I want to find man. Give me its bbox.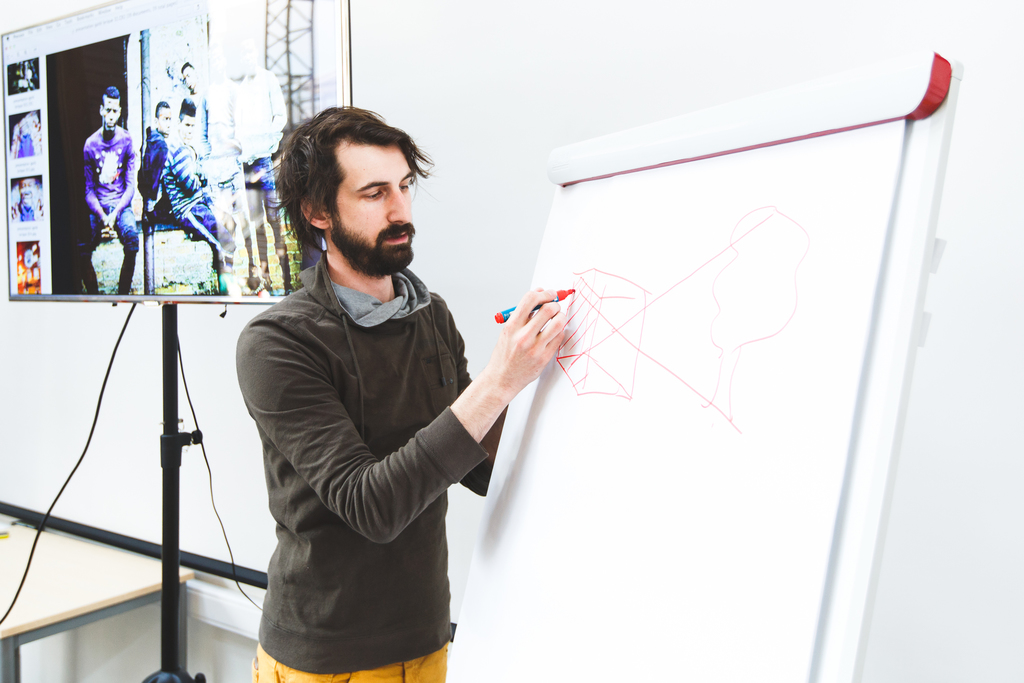
box=[74, 87, 146, 295].
